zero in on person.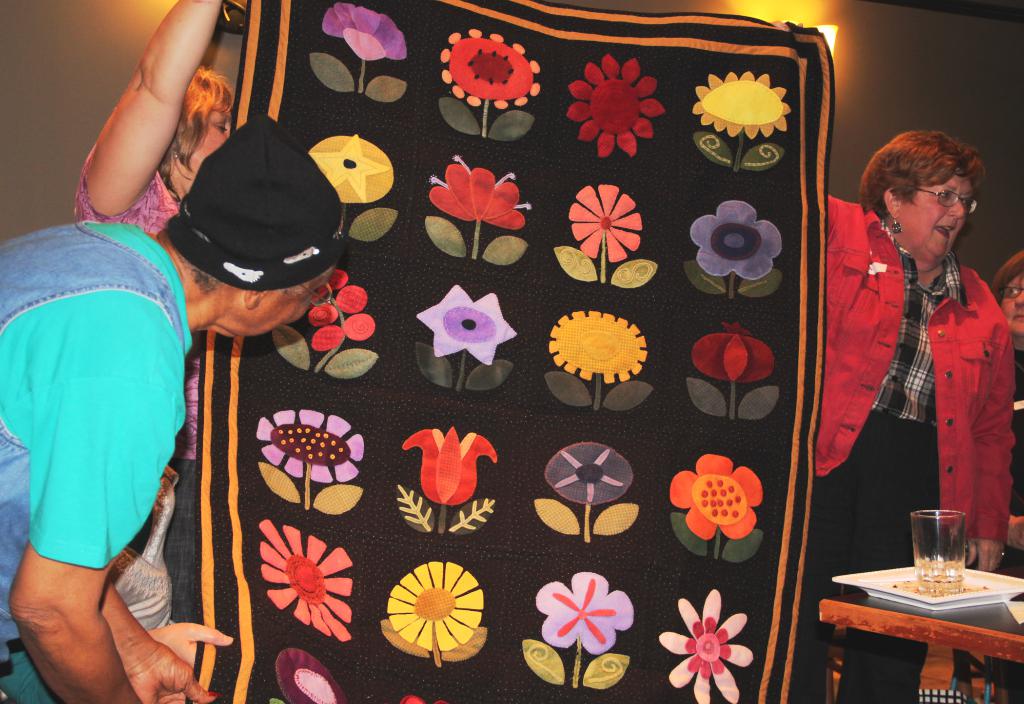
Zeroed in: pyautogui.locateOnScreen(783, 124, 1019, 703).
